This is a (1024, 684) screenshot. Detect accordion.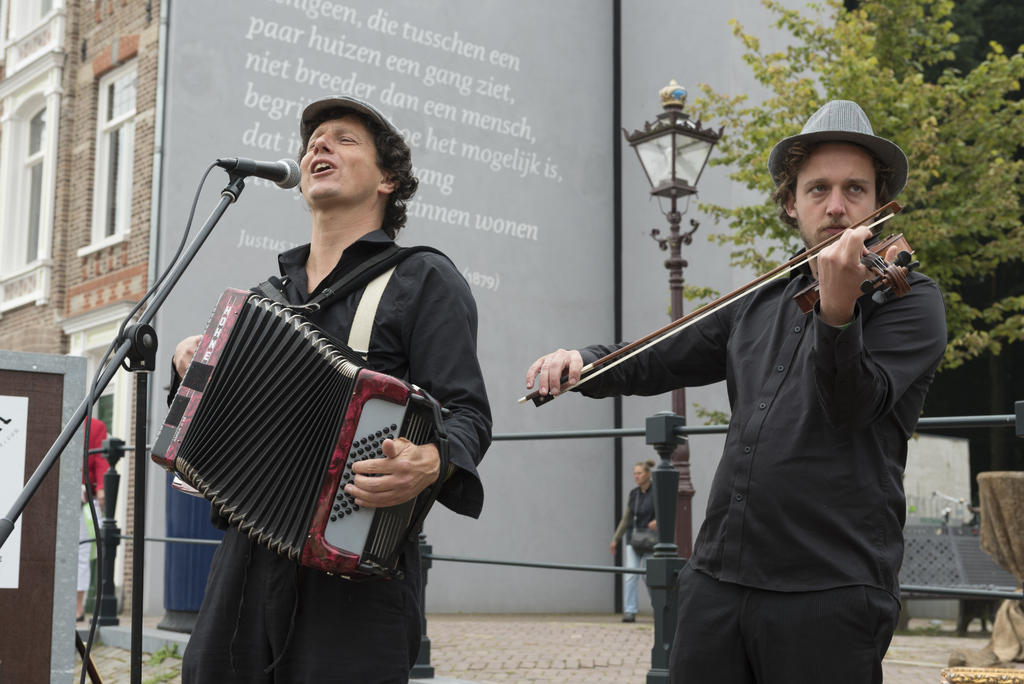
[141, 285, 452, 590].
